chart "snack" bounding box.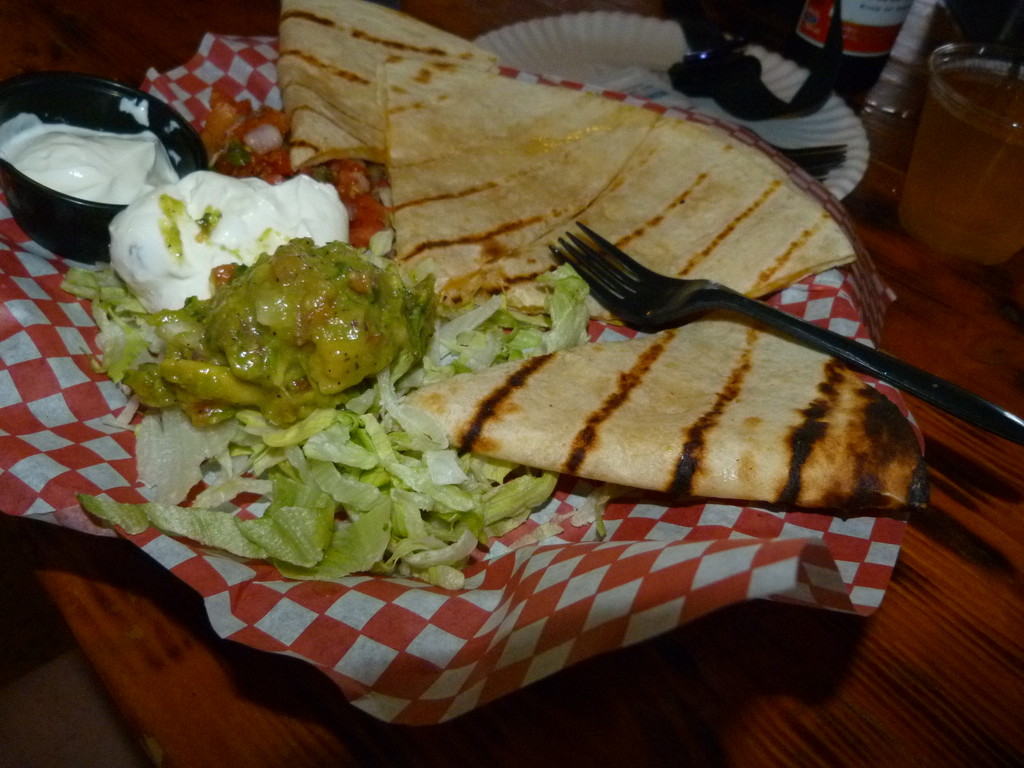
Charted: <region>376, 49, 669, 307</region>.
